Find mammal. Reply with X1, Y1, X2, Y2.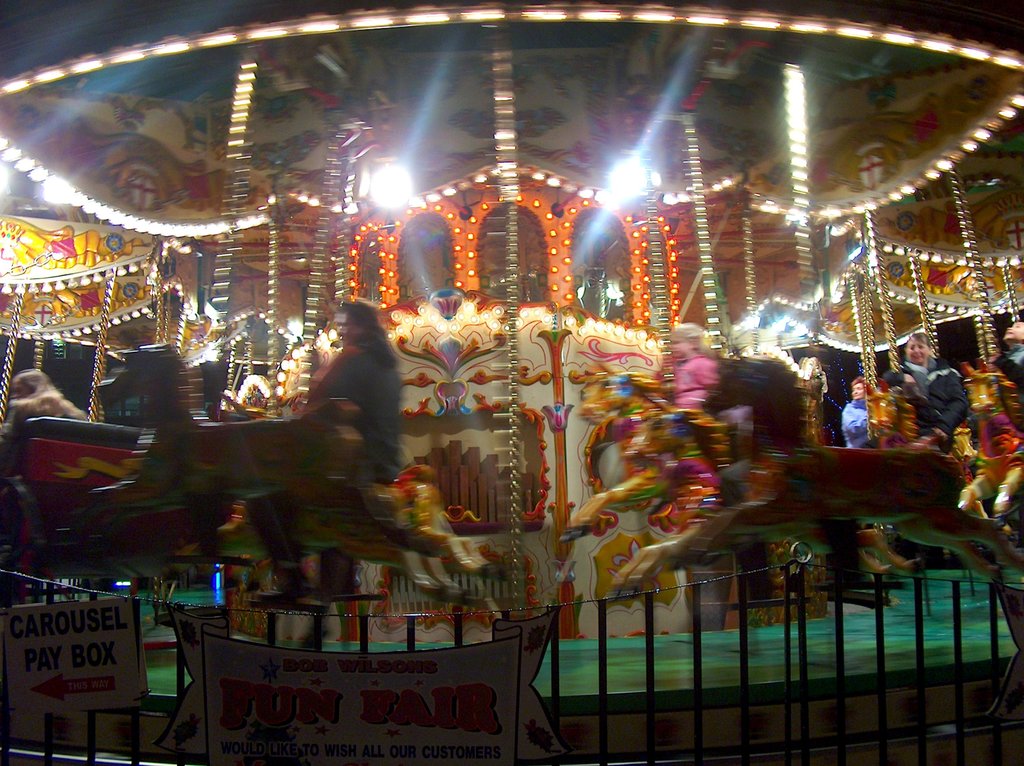
889, 334, 968, 446.
